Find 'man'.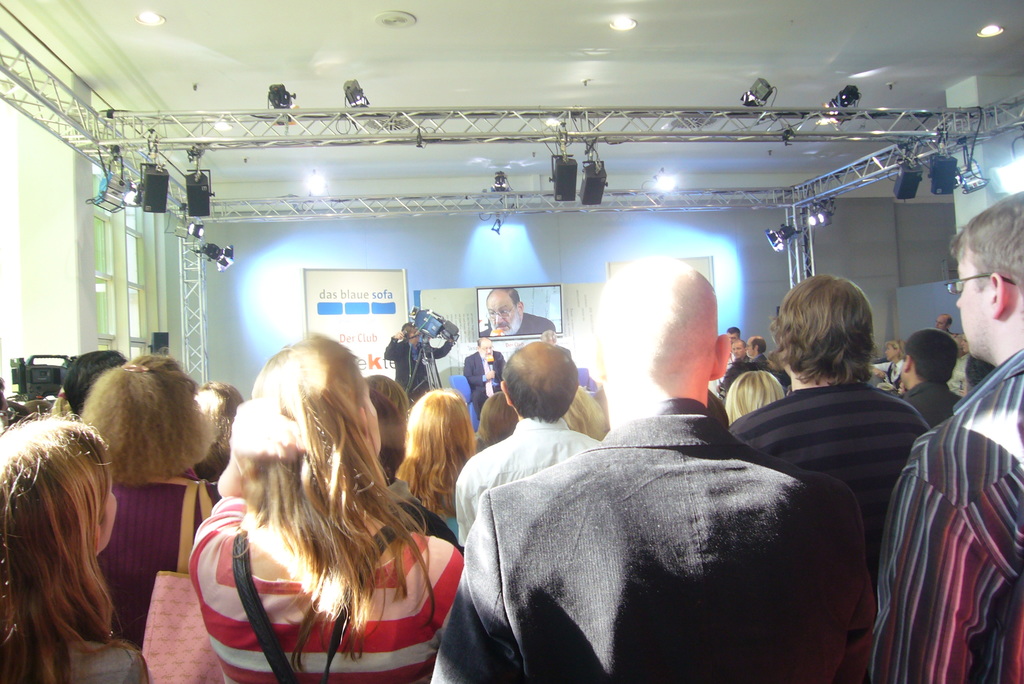
[left=745, top=336, right=771, bottom=368].
